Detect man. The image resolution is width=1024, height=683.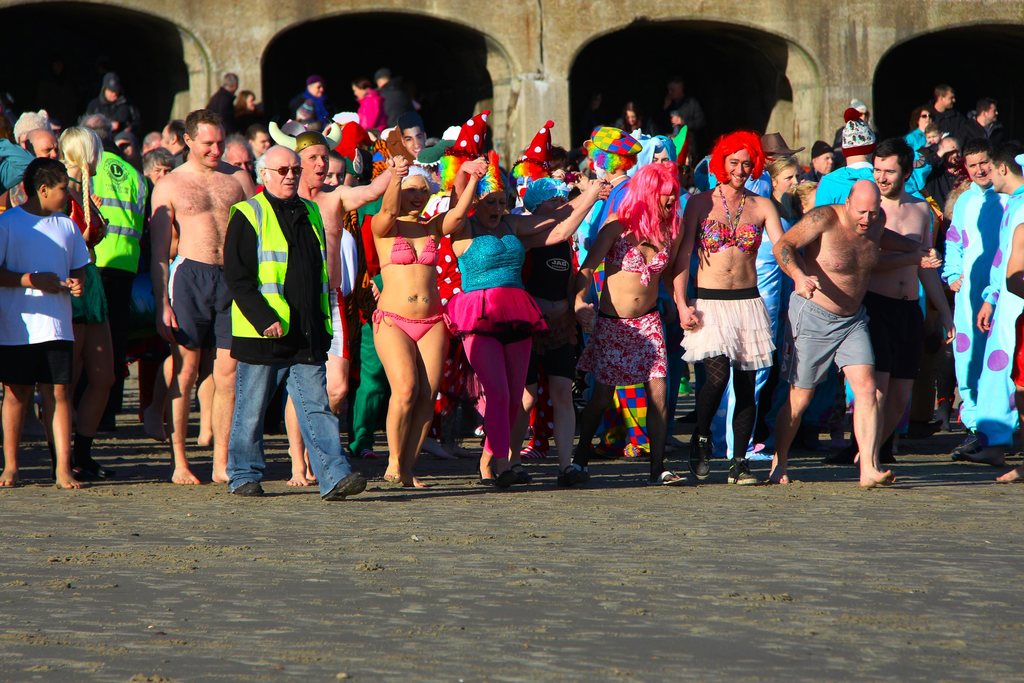
(19,124,60,165).
